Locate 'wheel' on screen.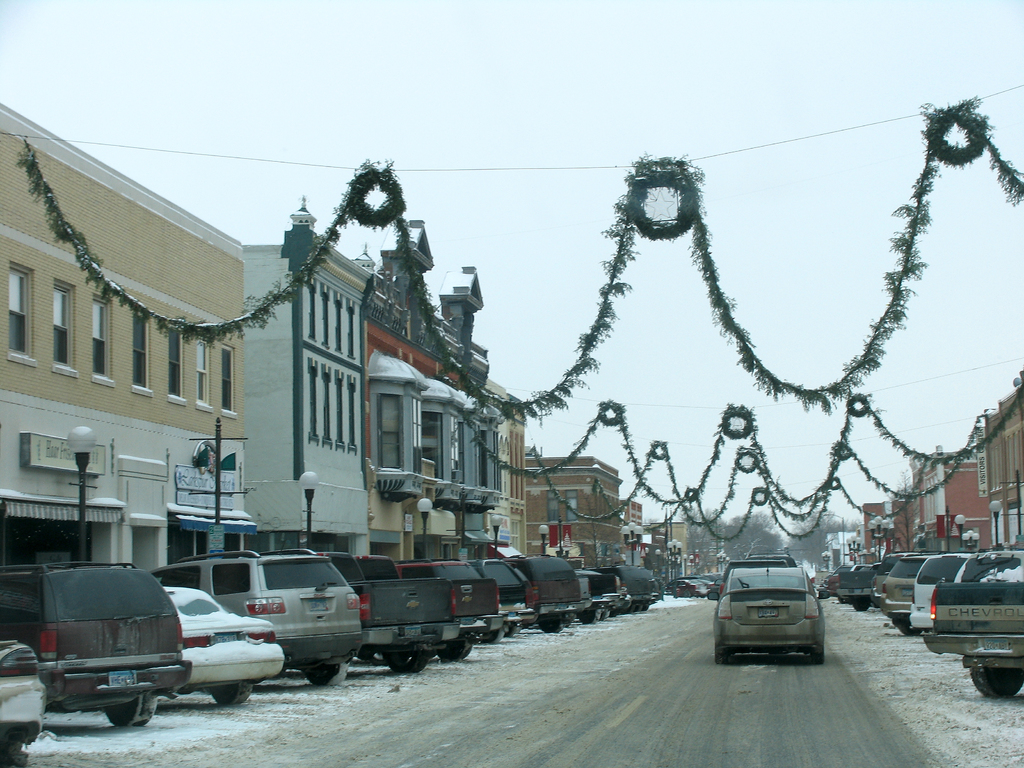
On screen at x1=616, y1=594, x2=628, y2=614.
